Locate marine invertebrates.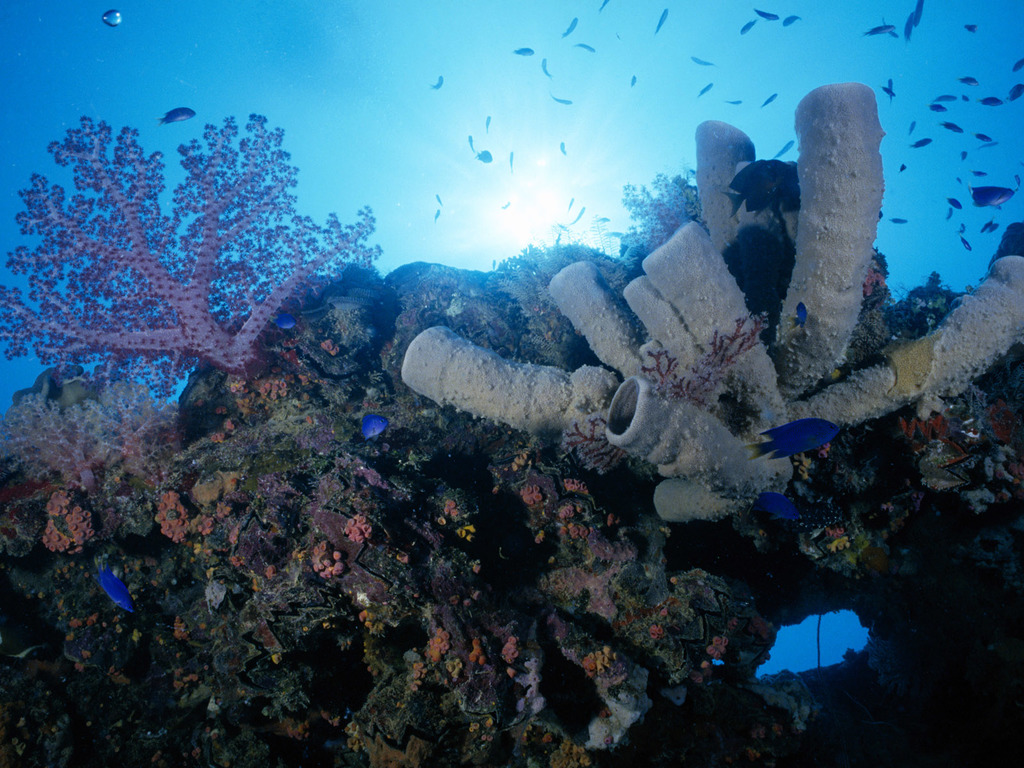
Bounding box: locate(0, 378, 179, 505).
